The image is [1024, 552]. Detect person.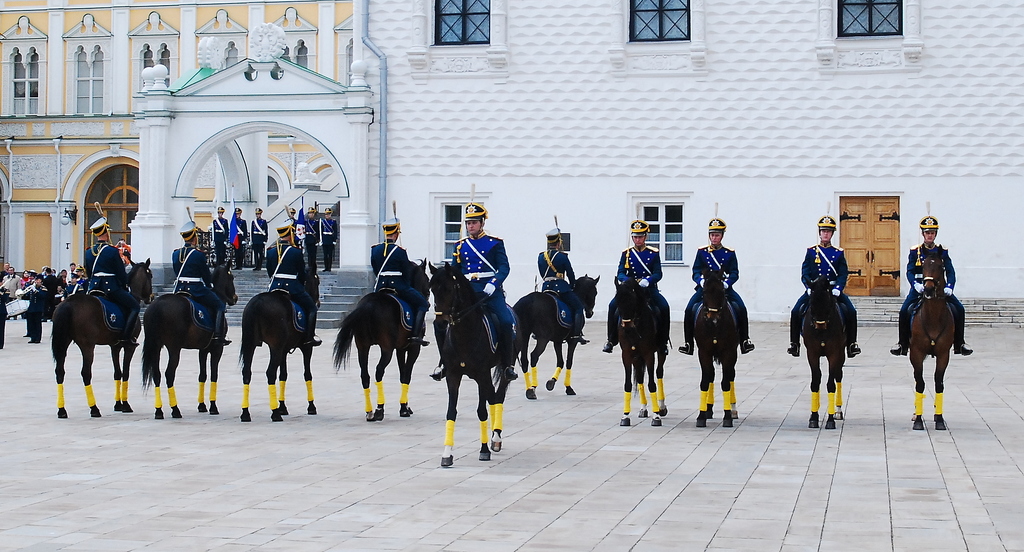
Detection: l=268, t=228, r=322, b=344.
